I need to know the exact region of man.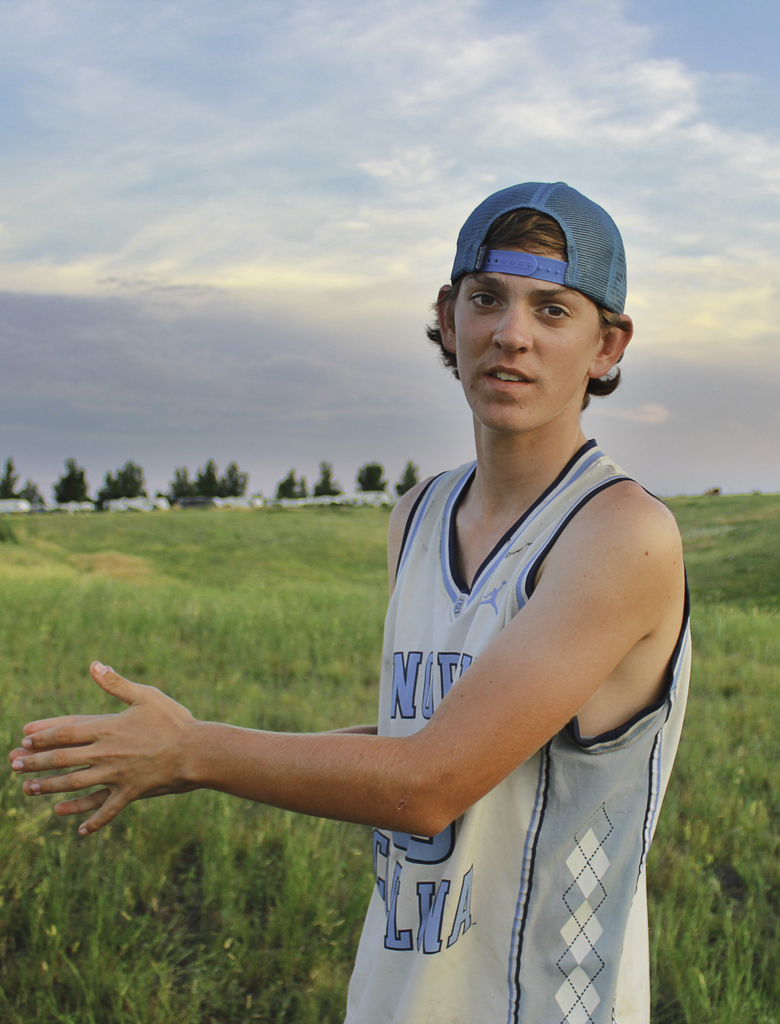
Region: 8,179,695,1023.
